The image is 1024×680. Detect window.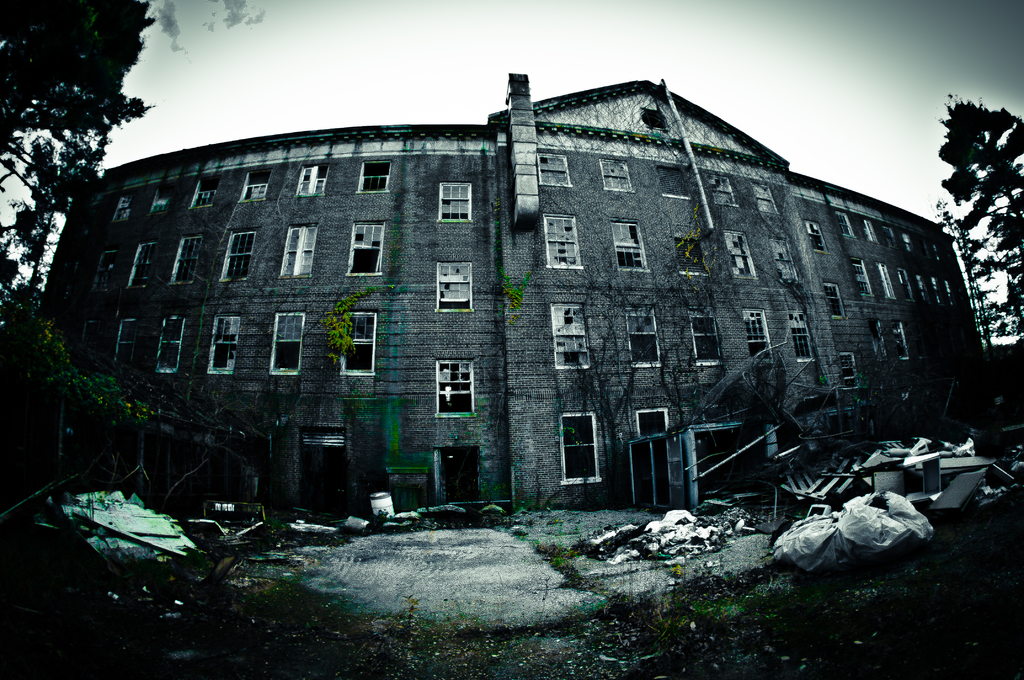
Detection: detection(634, 410, 668, 432).
